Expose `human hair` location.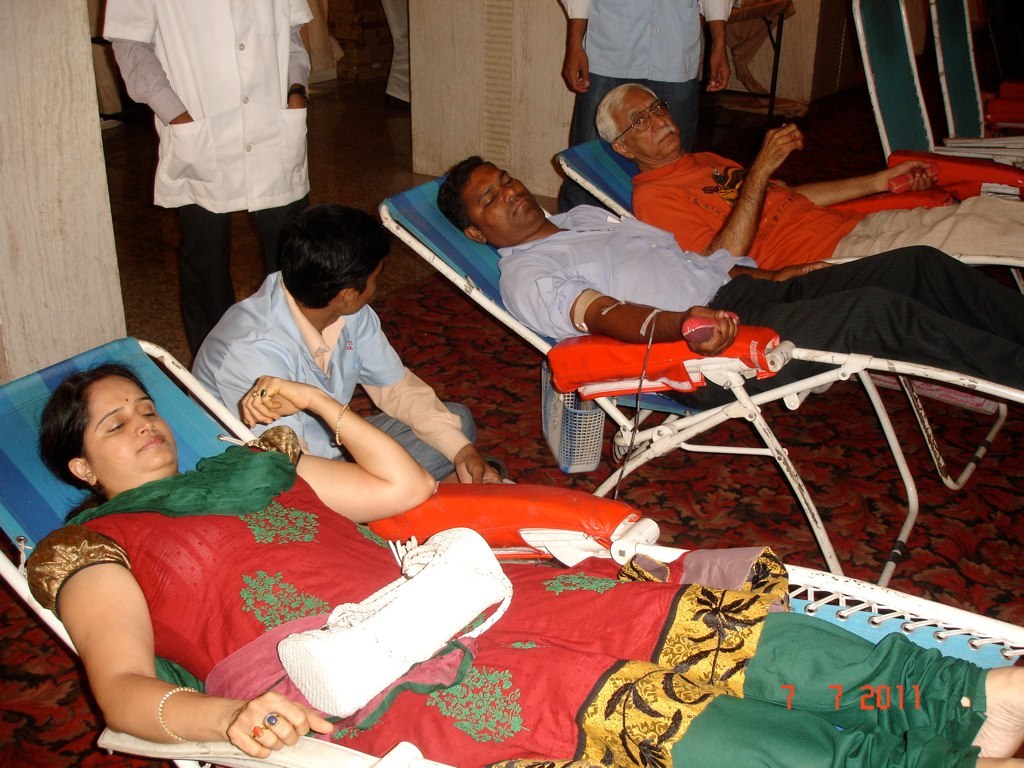
Exposed at 33:362:173:525.
